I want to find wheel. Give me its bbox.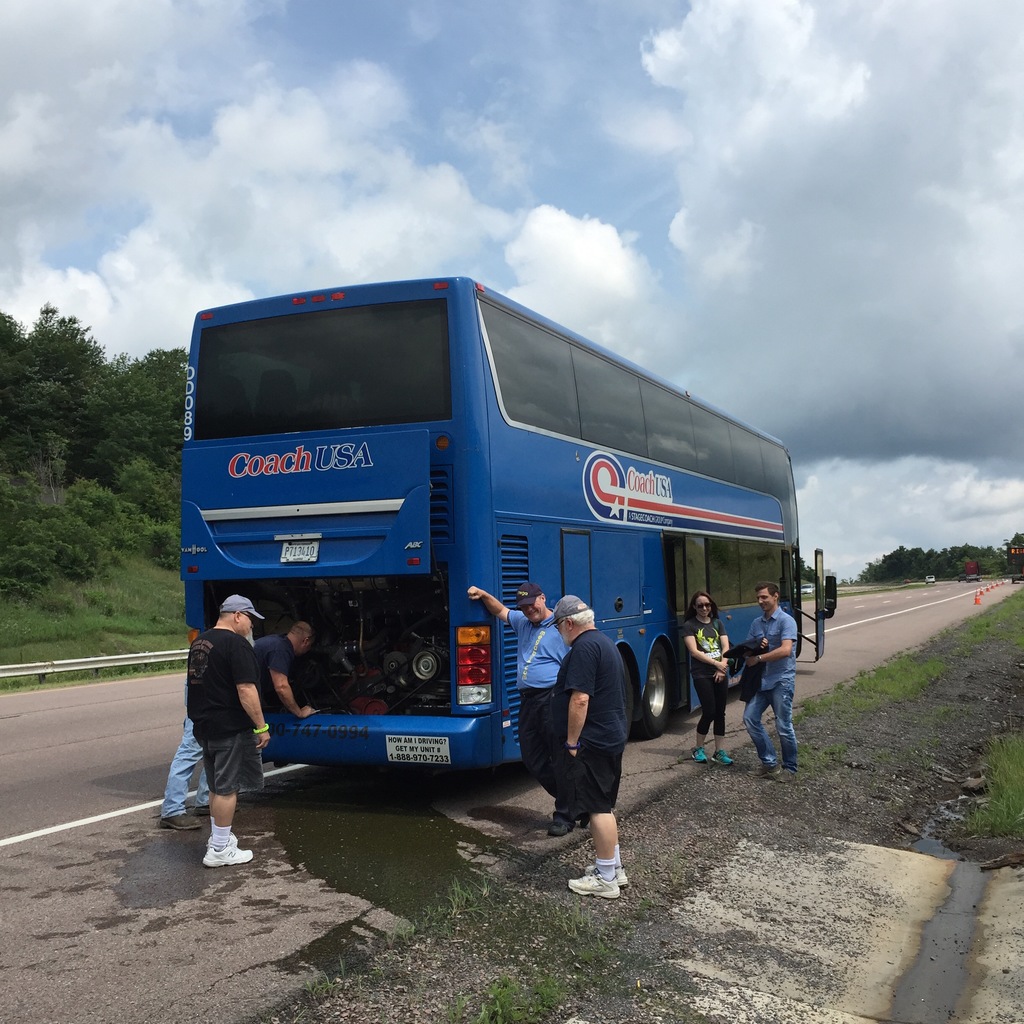
box(641, 652, 676, 735).
